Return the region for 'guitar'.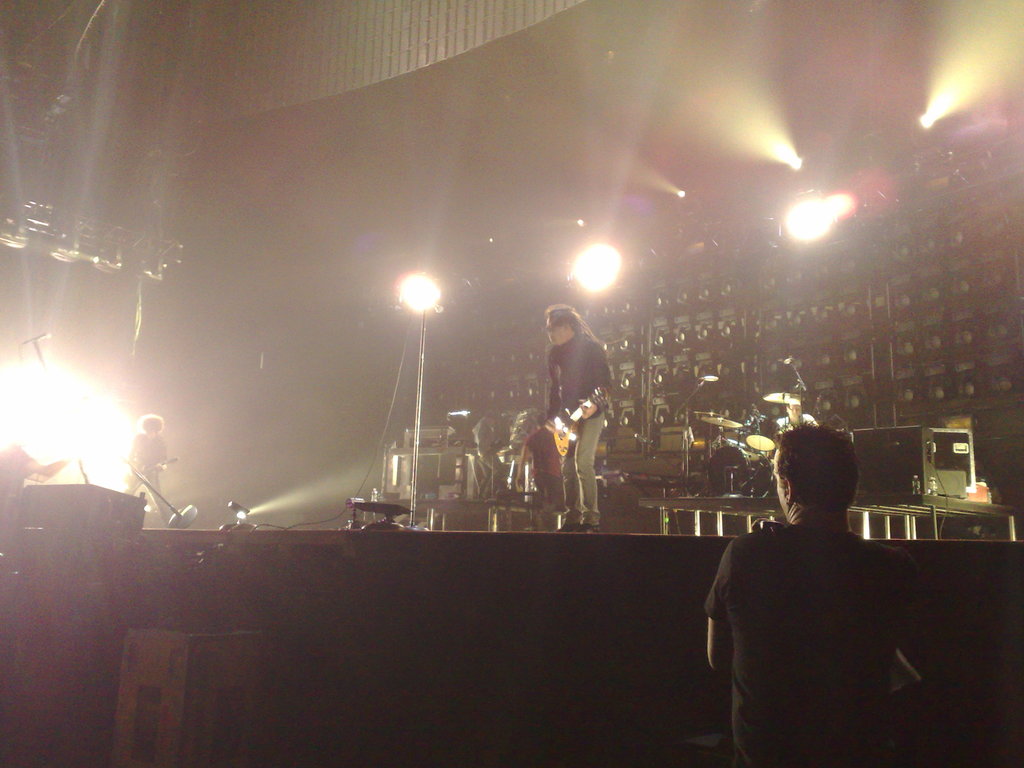
{"left": 552, "top": 381, "right": 605, "bottom": 458}.
